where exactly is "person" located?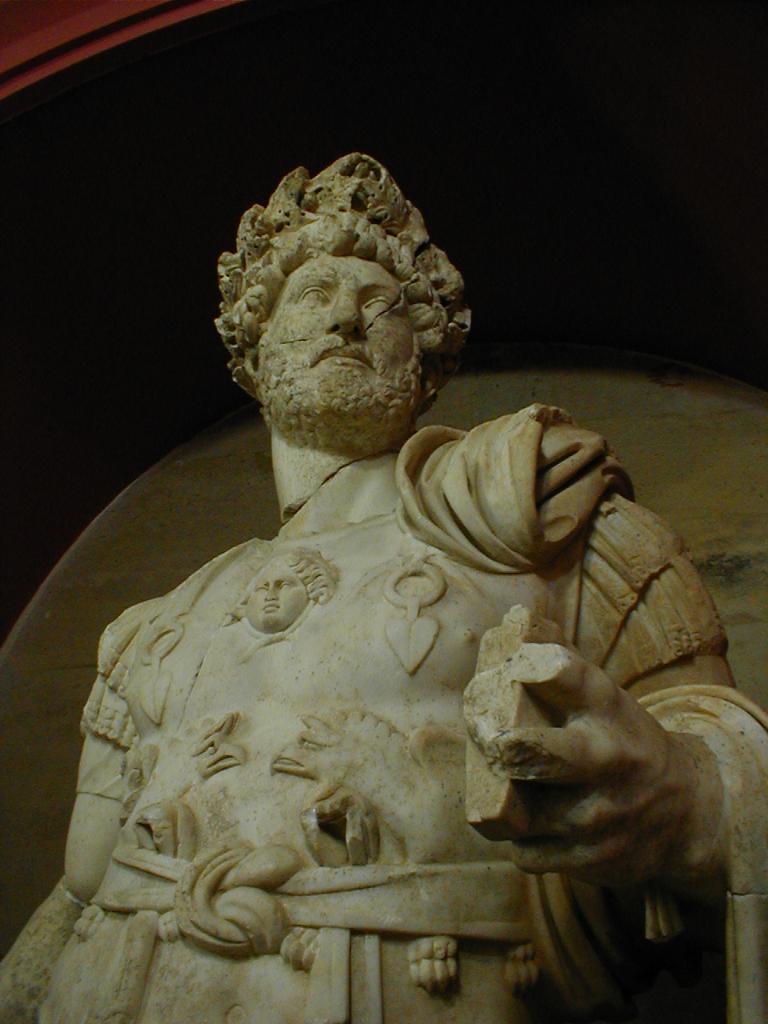
Its bounding box is rect(22, 199, 742, 1018).
